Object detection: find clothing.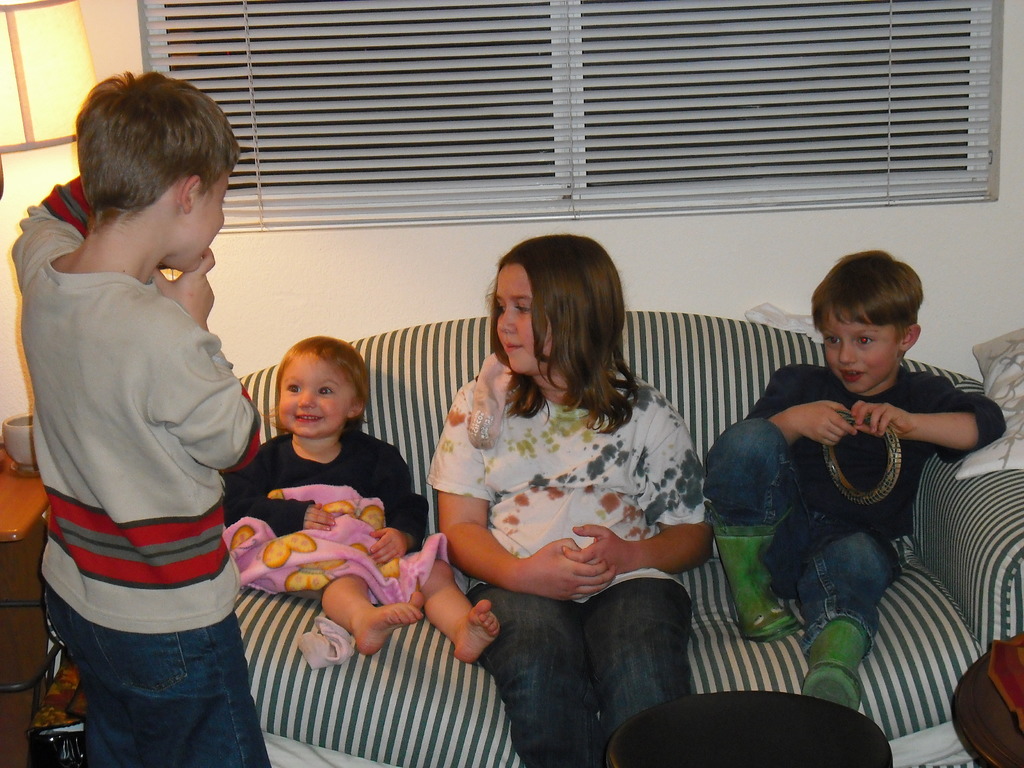
l=426, t=378, r=710, b=767.
